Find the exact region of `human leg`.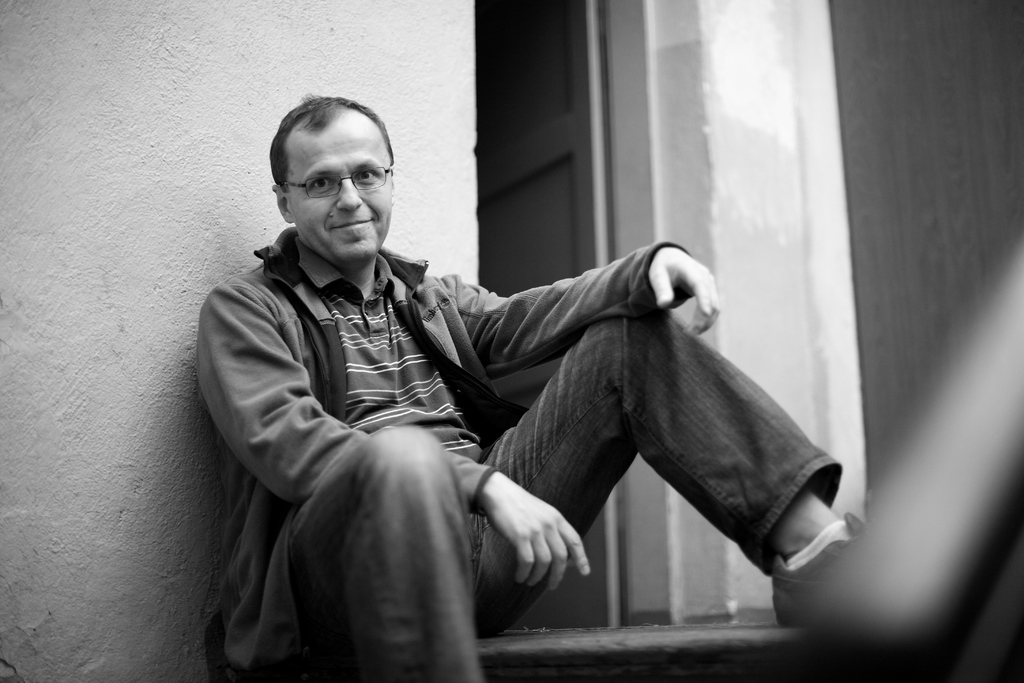
Exact region: [x1=279, y1=428, x2=494, y2=682].
